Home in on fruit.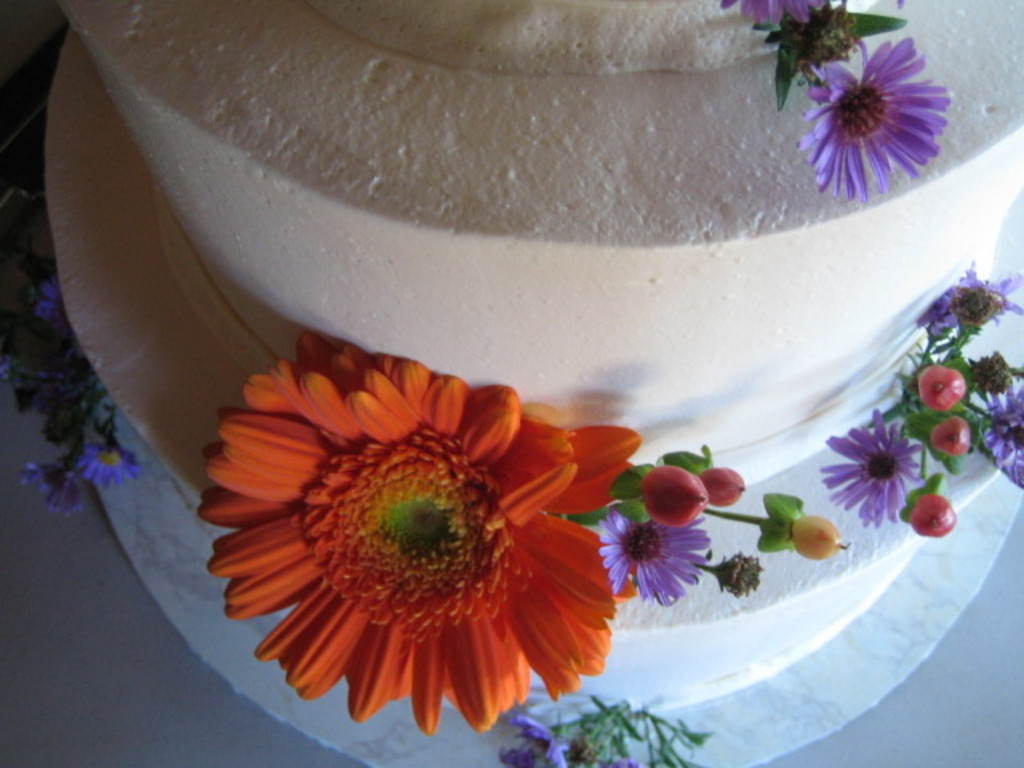
Homed in at [x1=784, y1=510, x2=850, y2=562].
